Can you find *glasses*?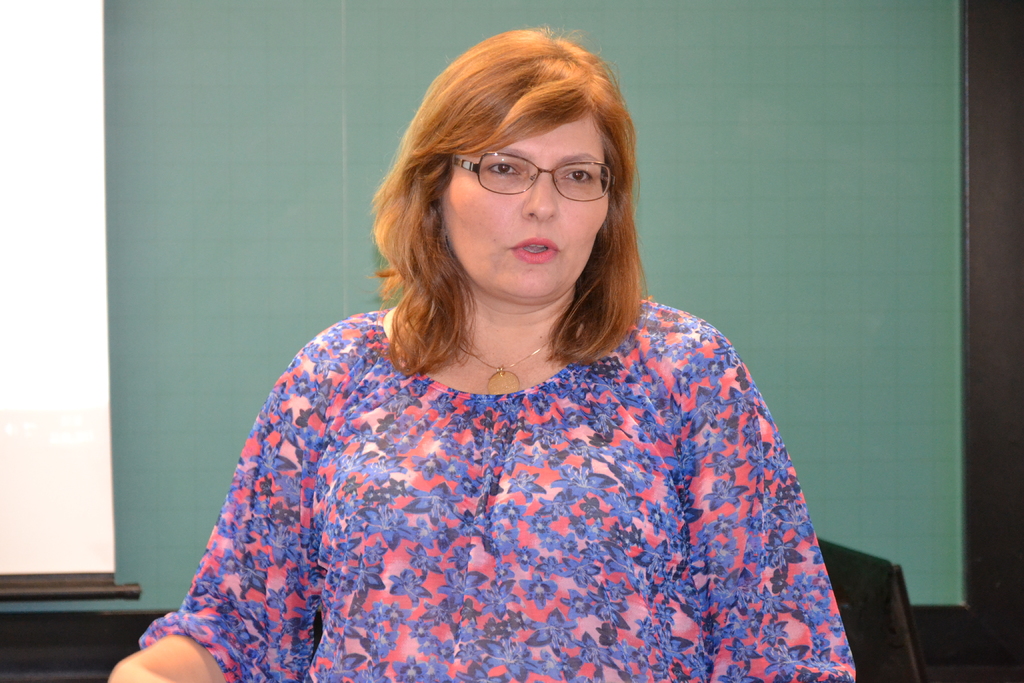
Yes, bounding box: box=[453, 142, 610, 197].
